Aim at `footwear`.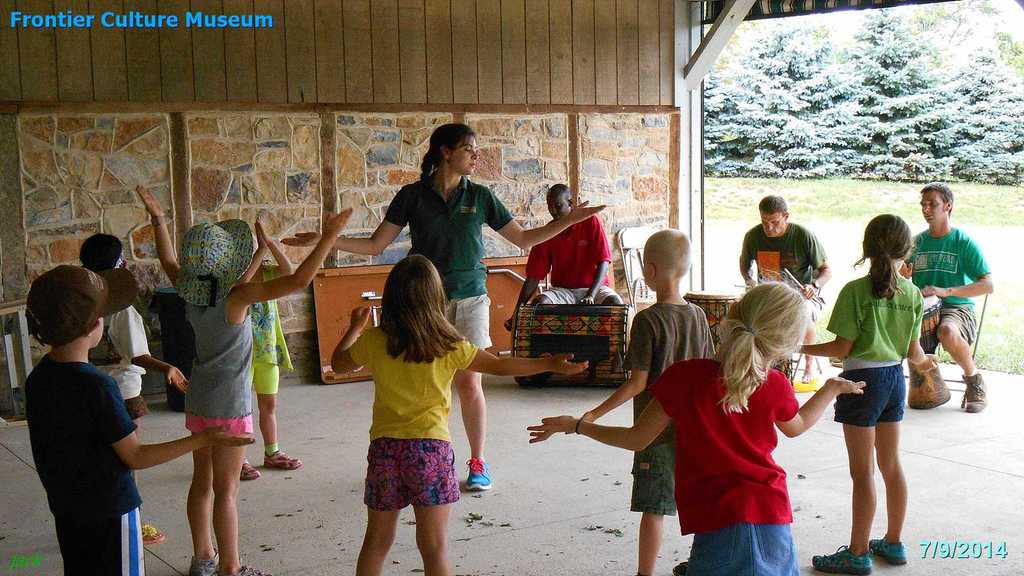
Aimed at {"left": 146, "top": 520, "right": 163, "bottom": 544}.
